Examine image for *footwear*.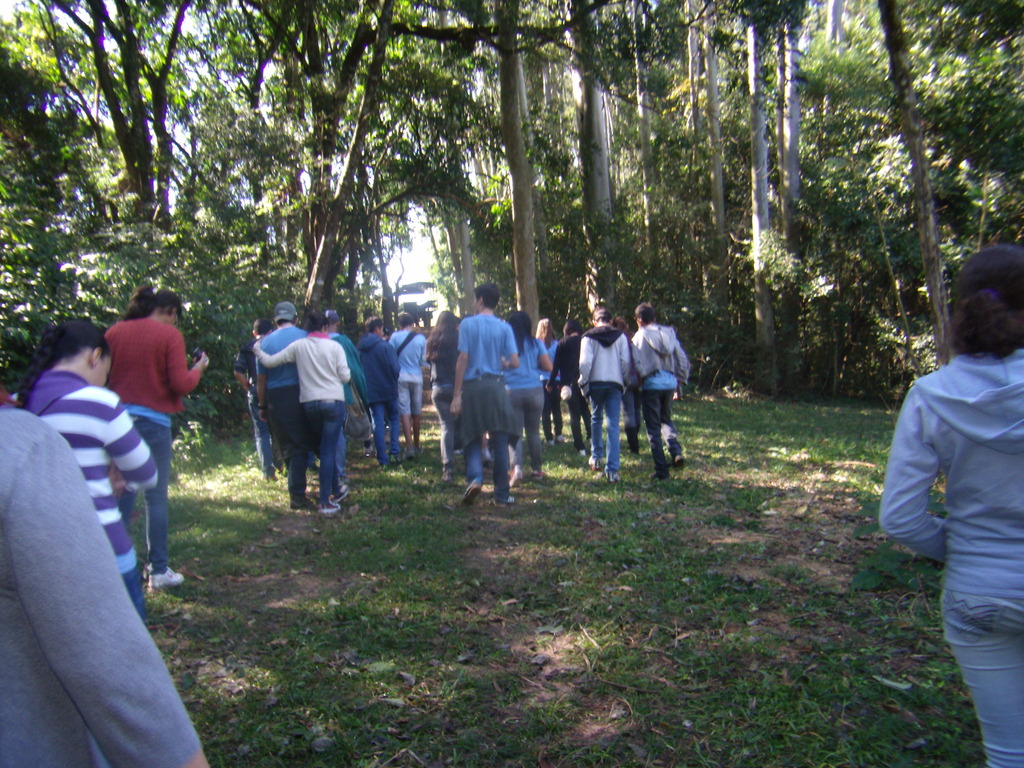
Examination result: region(577, 447, 586, 460).
